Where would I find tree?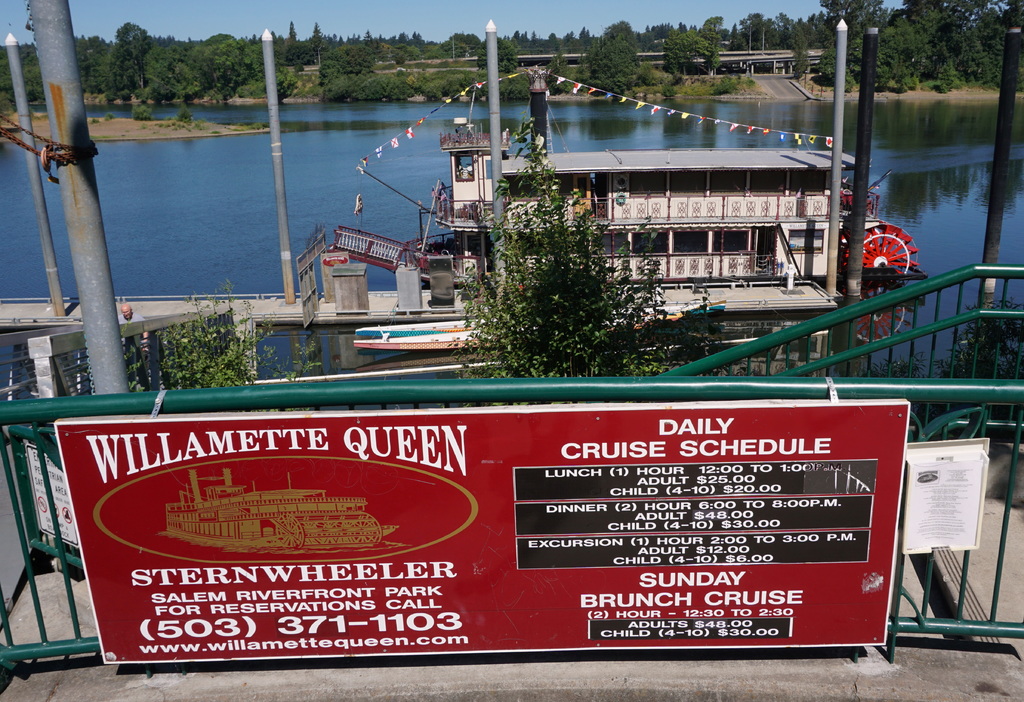
At box(0, 40, 45, 112).
